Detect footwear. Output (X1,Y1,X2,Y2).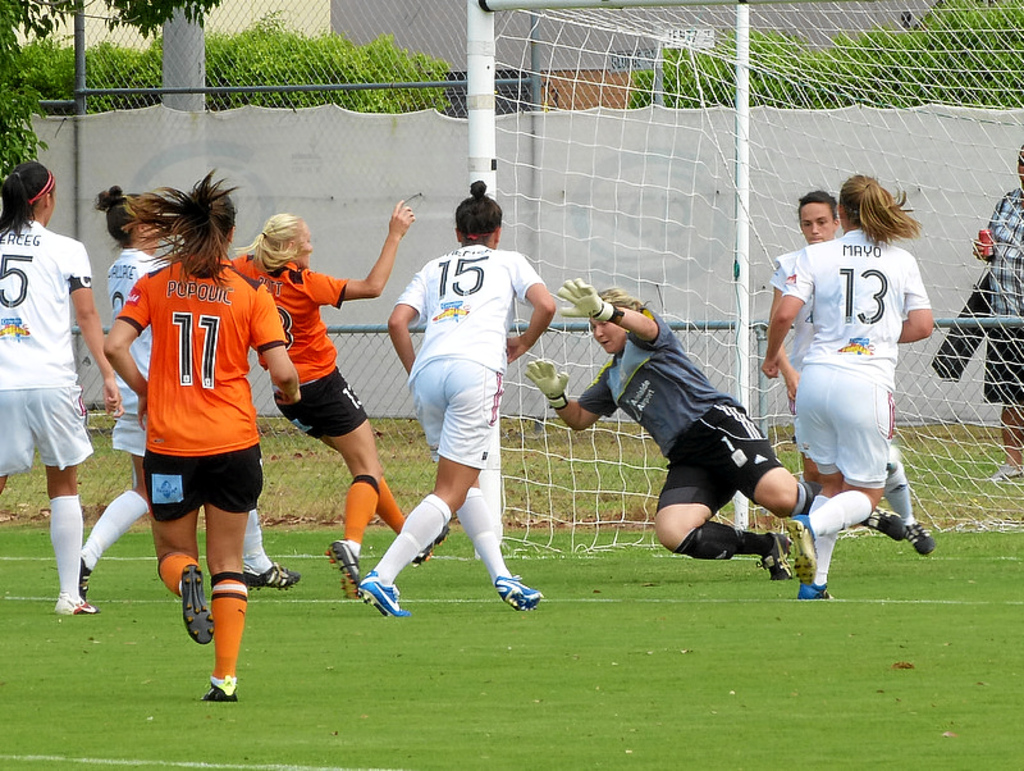
(358,571,408,615).
